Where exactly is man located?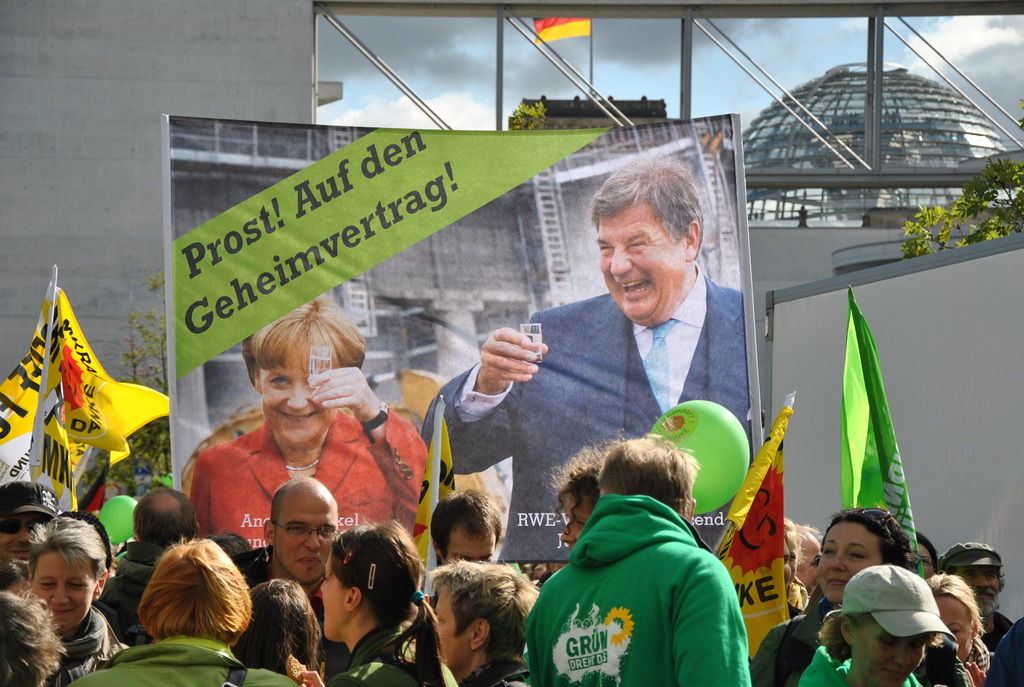
Its bounding box is (435, 484, 501, 576).
